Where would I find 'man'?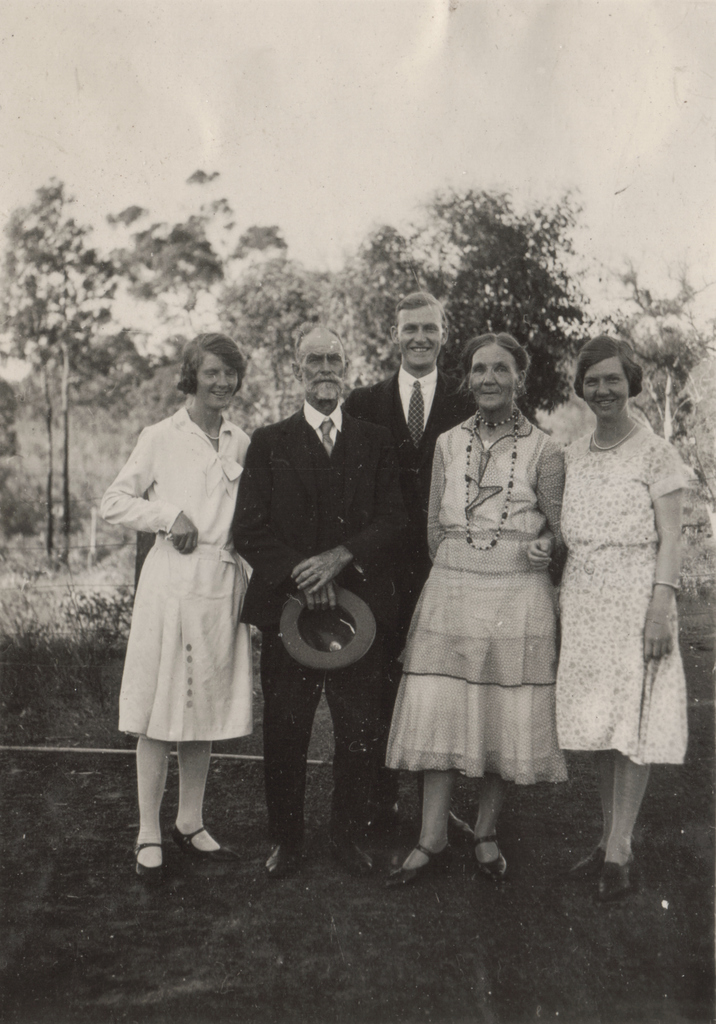
At (349,292,476,824).
